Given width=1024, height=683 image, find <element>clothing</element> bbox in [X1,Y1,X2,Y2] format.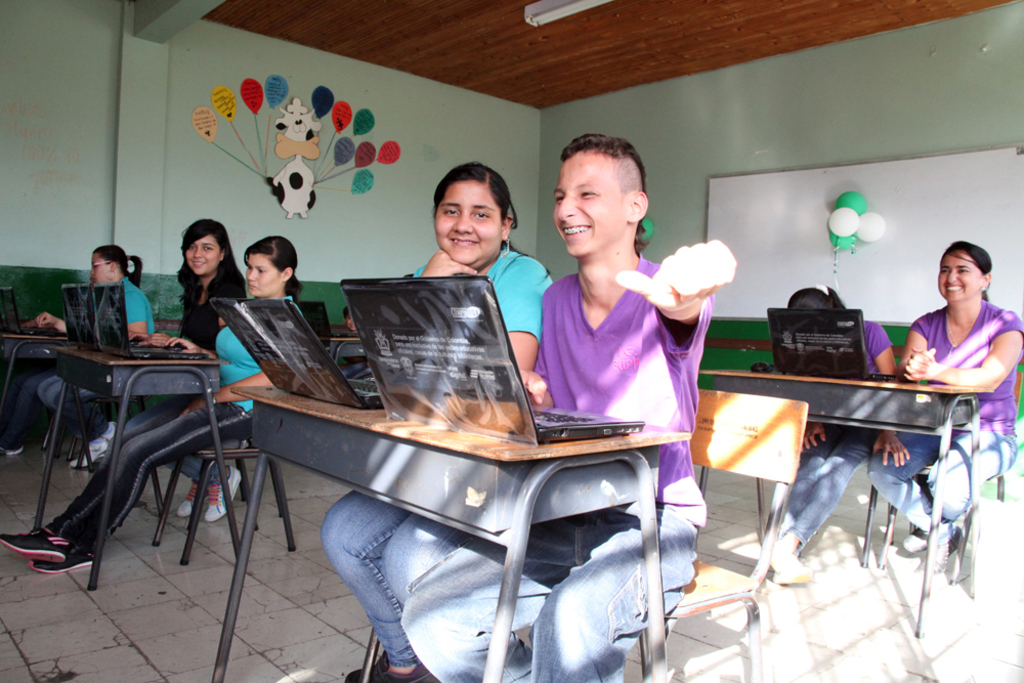
[771,424,882,562].
